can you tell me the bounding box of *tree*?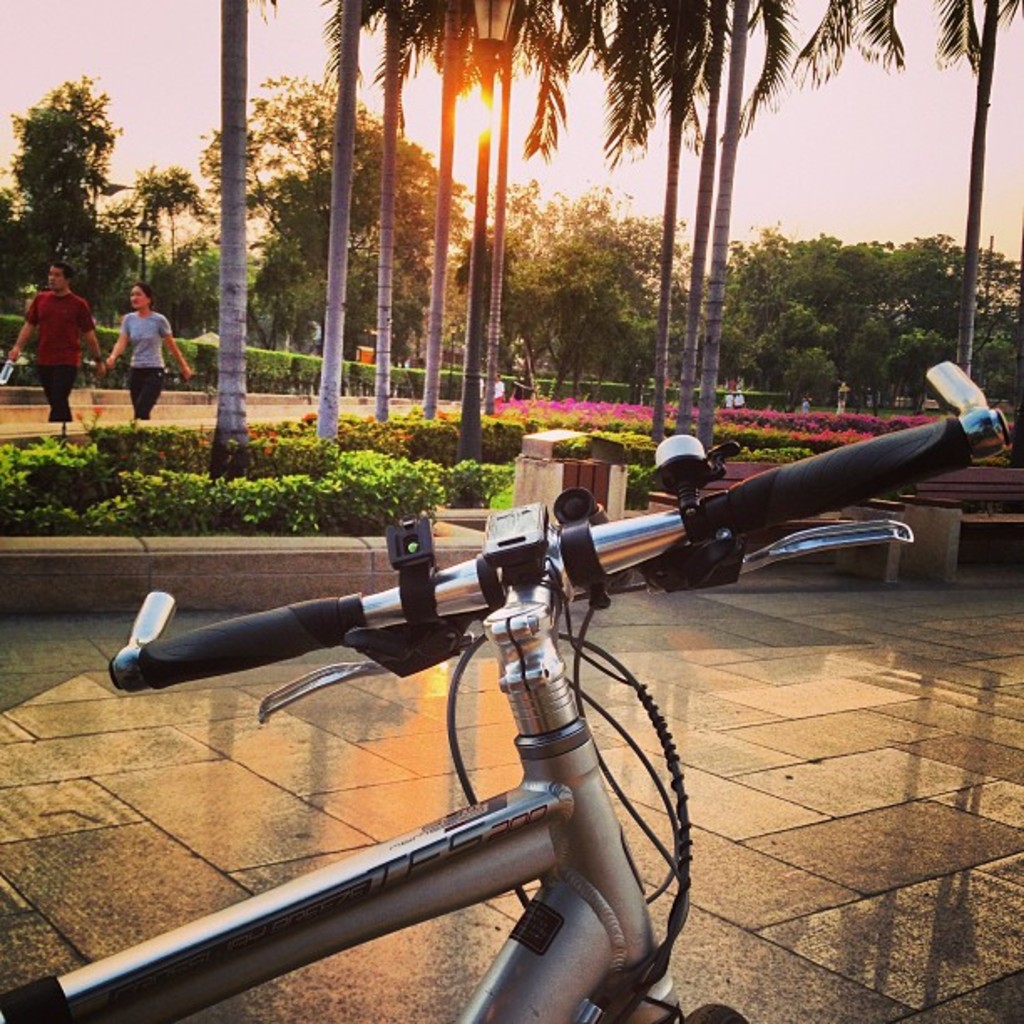
rect(119, 161, 211, 286).
